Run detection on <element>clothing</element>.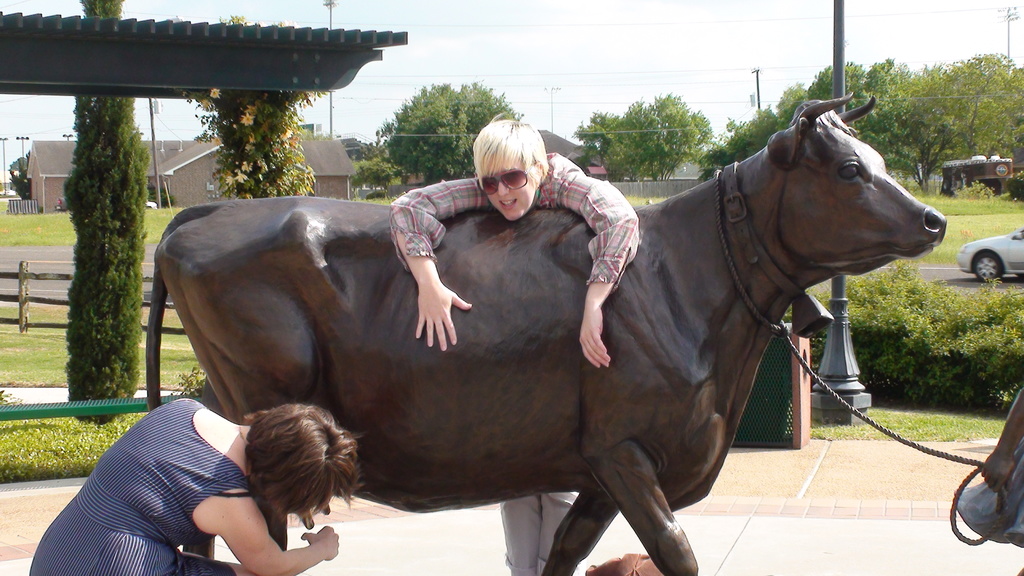
Result: Rect(388, 149, 640, 288).
